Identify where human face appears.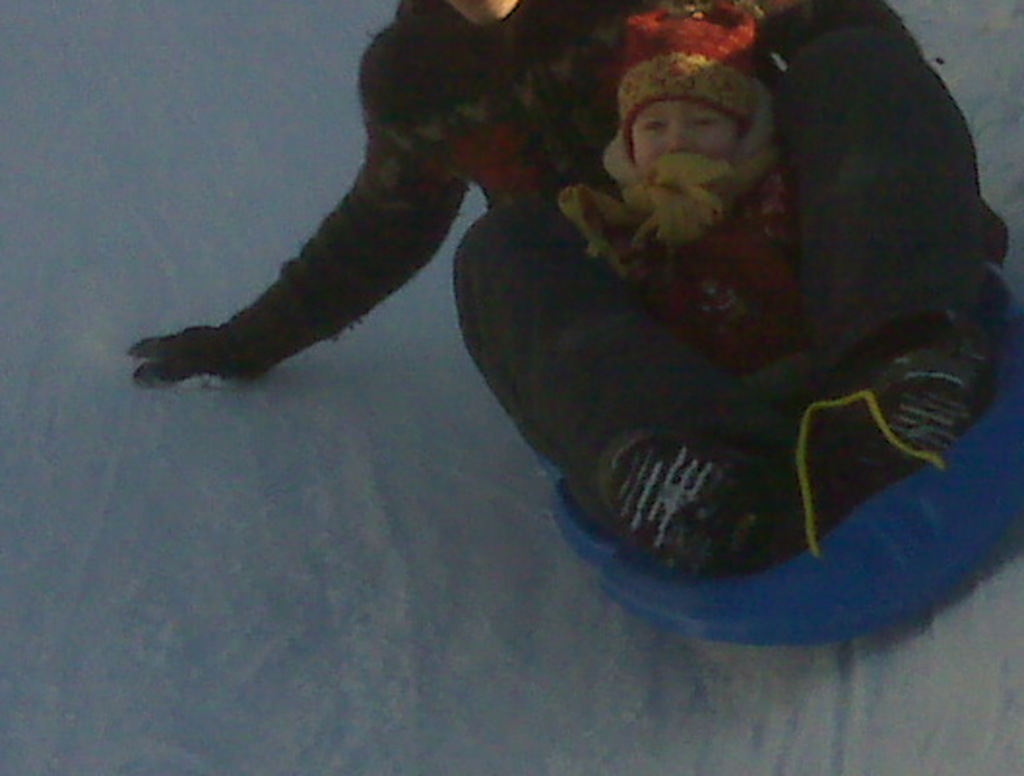
Appears at 446, 0, 520, 17.
